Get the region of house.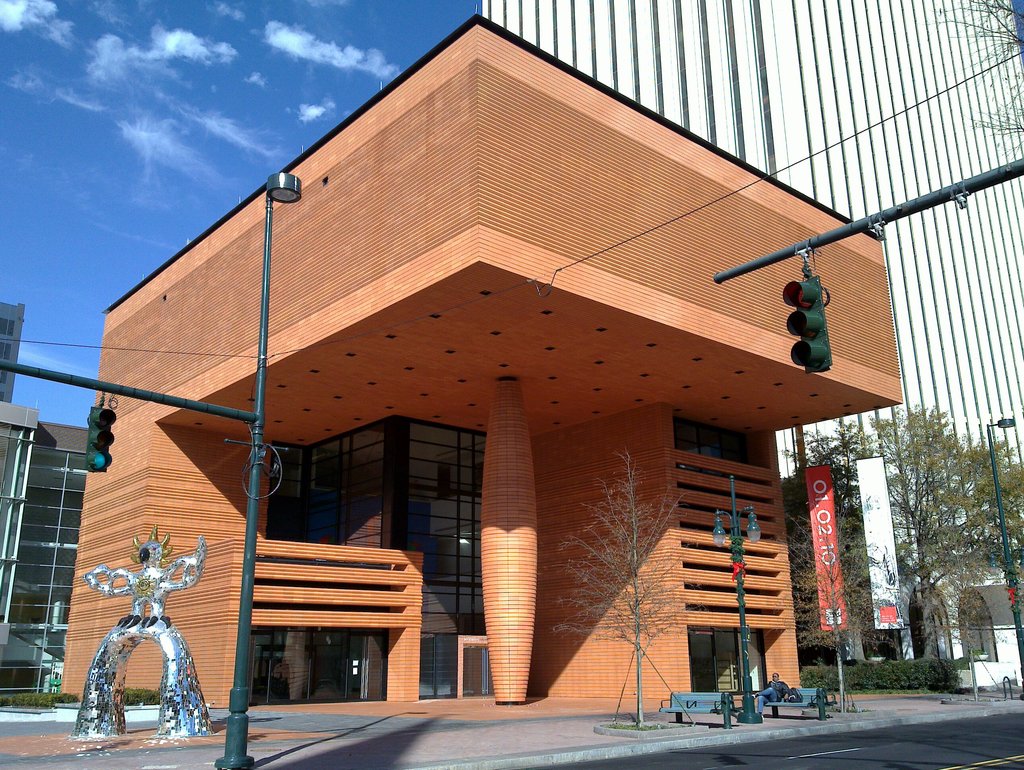
53,17,907,709.
